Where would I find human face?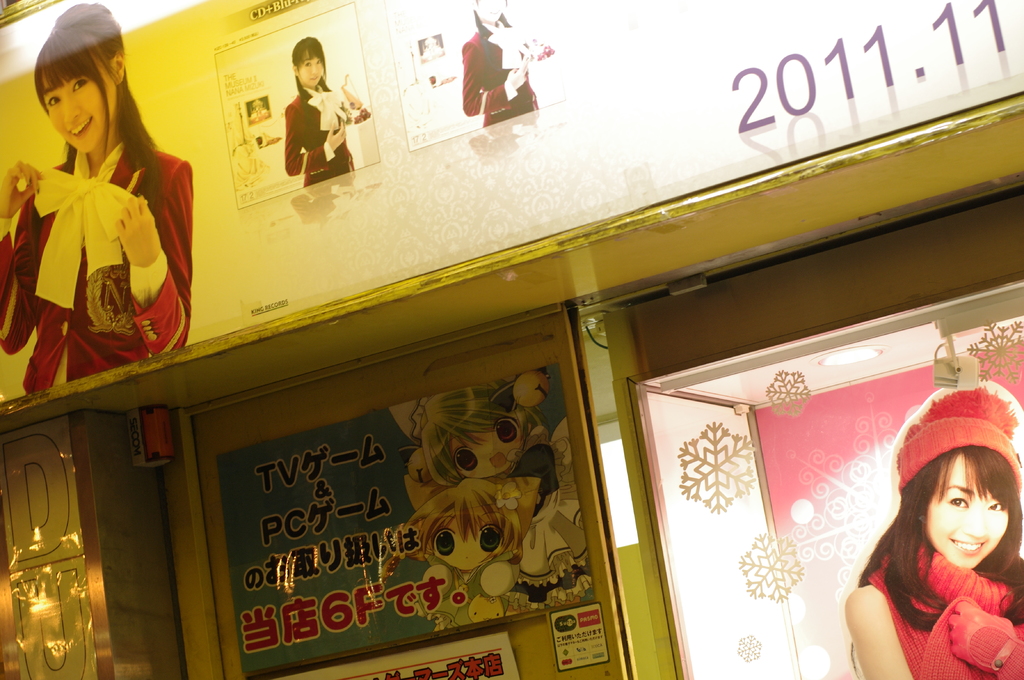
At detection(479, 0, 505, 20).
